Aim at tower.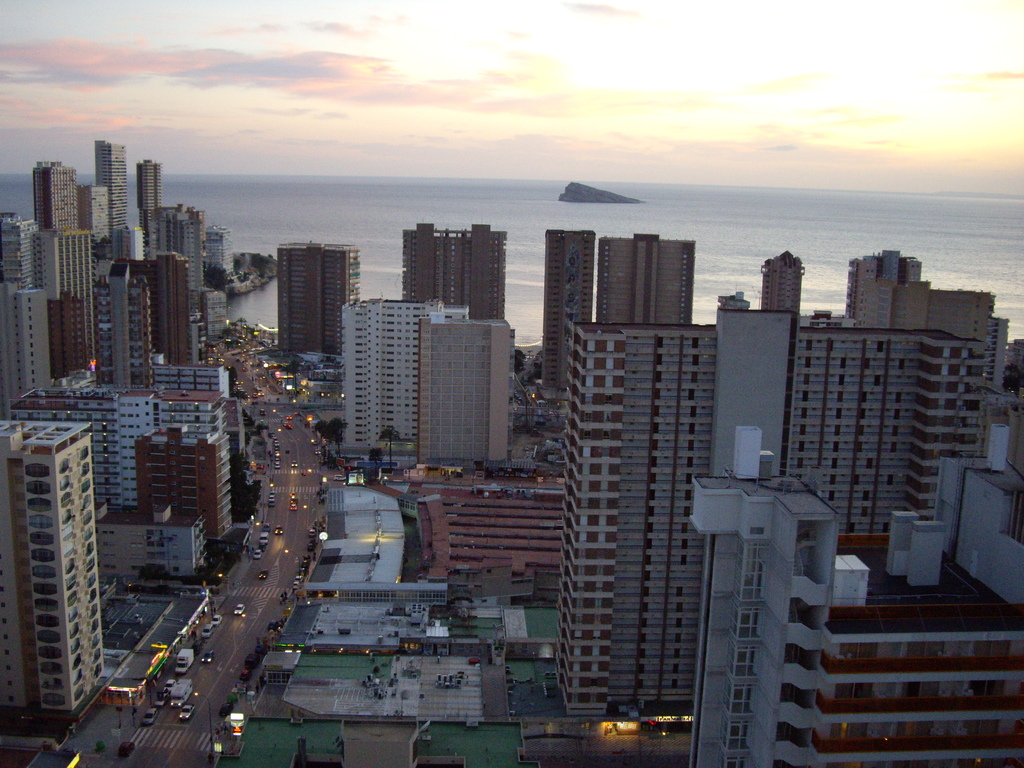
Aimed at 156:207:210:338.
